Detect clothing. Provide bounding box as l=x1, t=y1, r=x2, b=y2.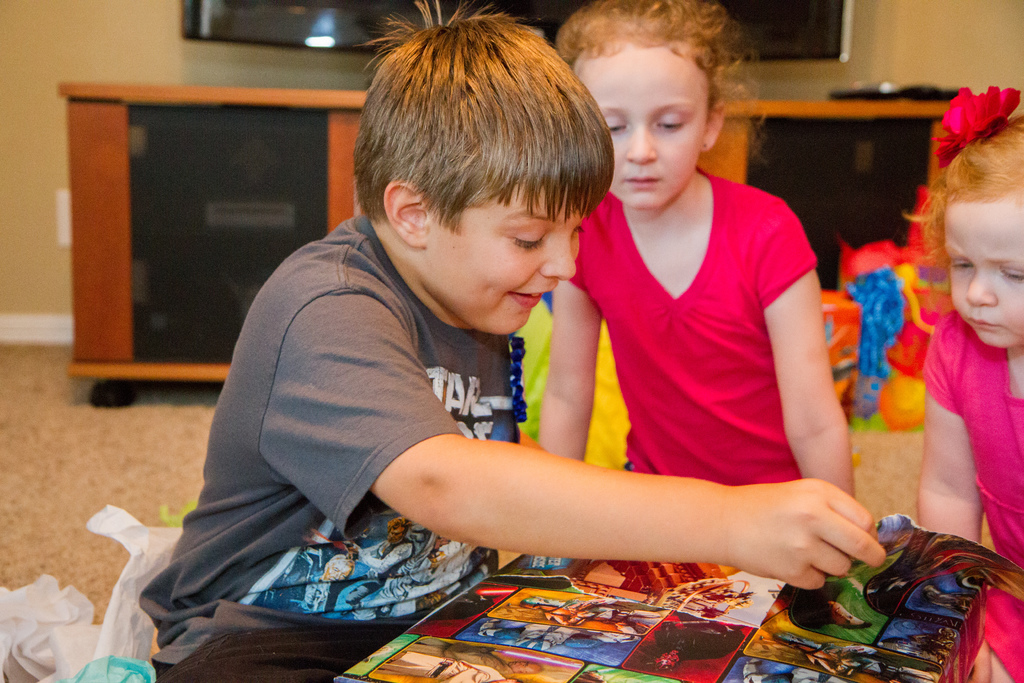
l=925, t=310, r=1023, b=680.
